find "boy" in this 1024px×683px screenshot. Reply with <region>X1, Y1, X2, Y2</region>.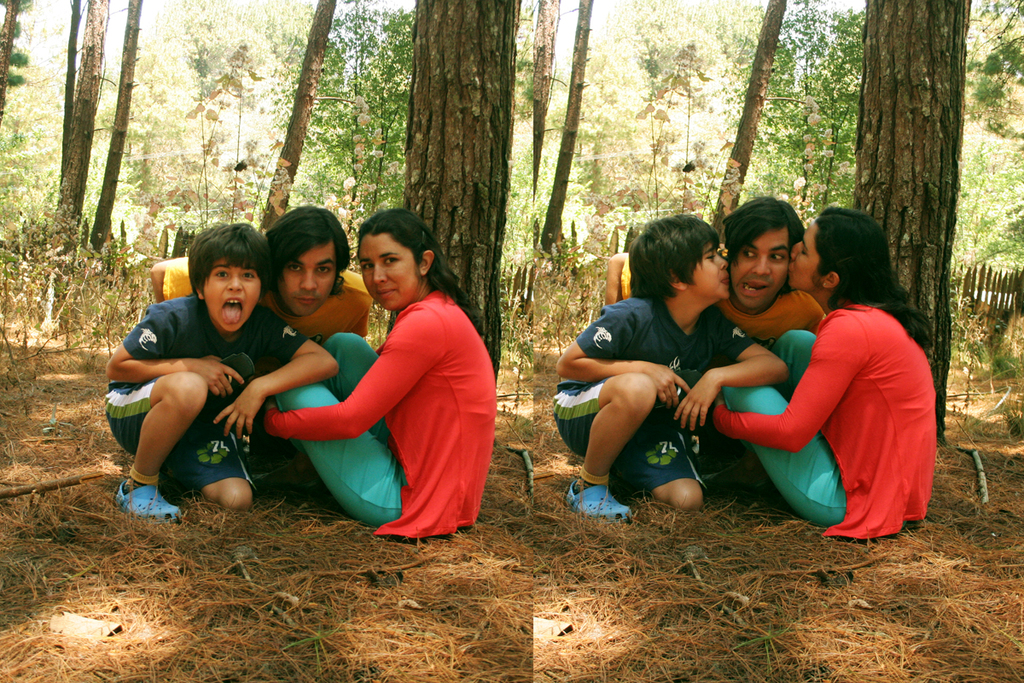
<region>82, 231, 283, 521</region>.
